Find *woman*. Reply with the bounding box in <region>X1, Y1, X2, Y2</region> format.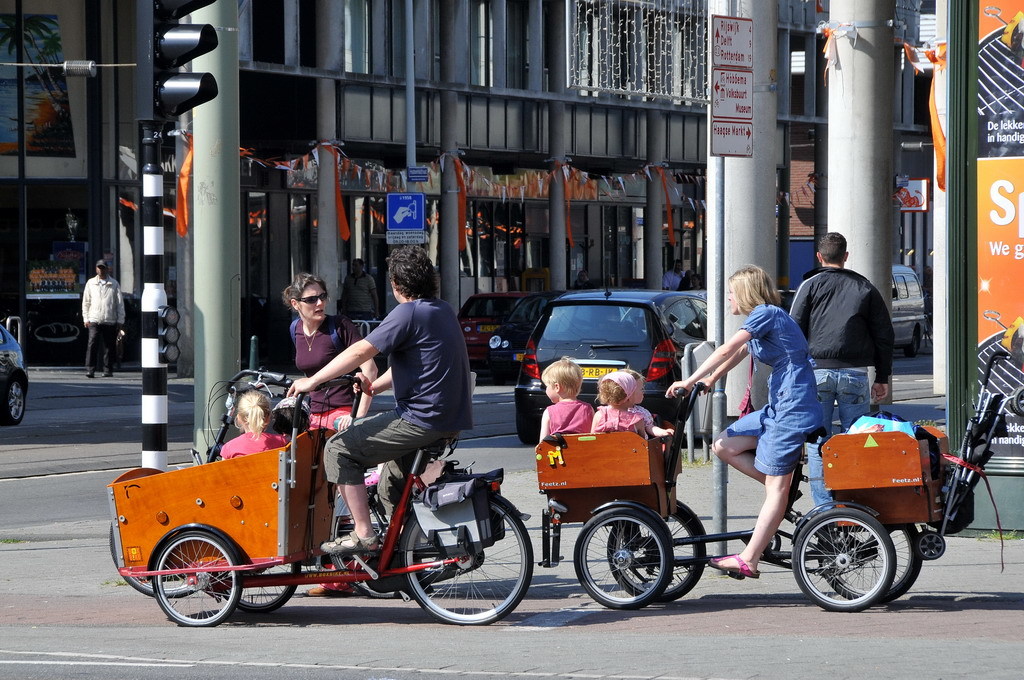
<region>659, 262, 822, 576</region>.
